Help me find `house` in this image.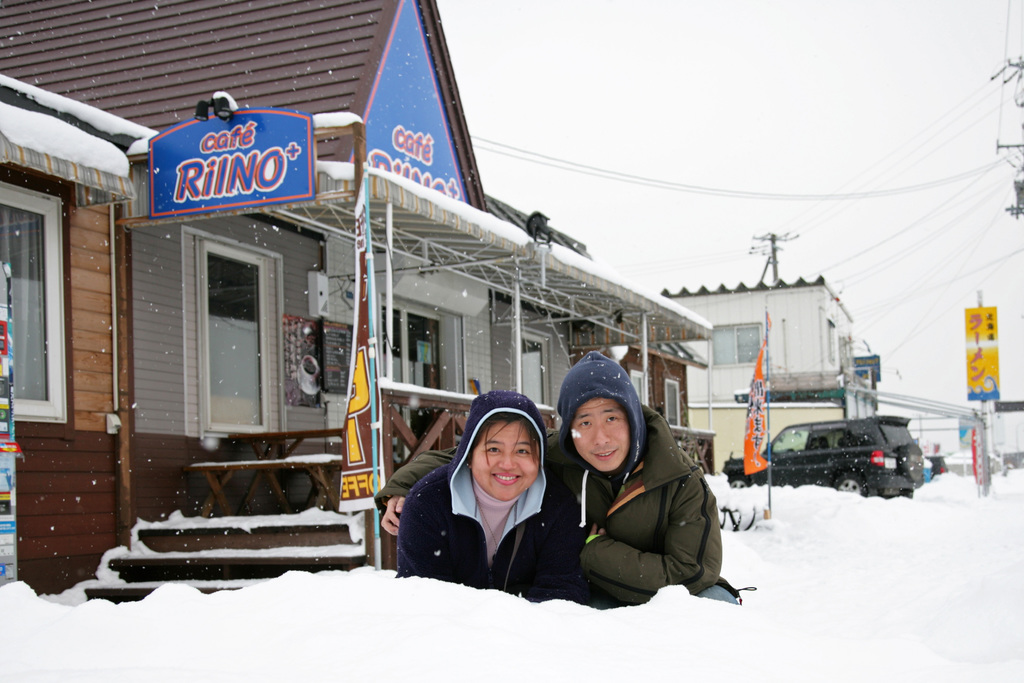
Found it: {"left": 875, "top": 393, "right": 994, "bottom": 478}.
